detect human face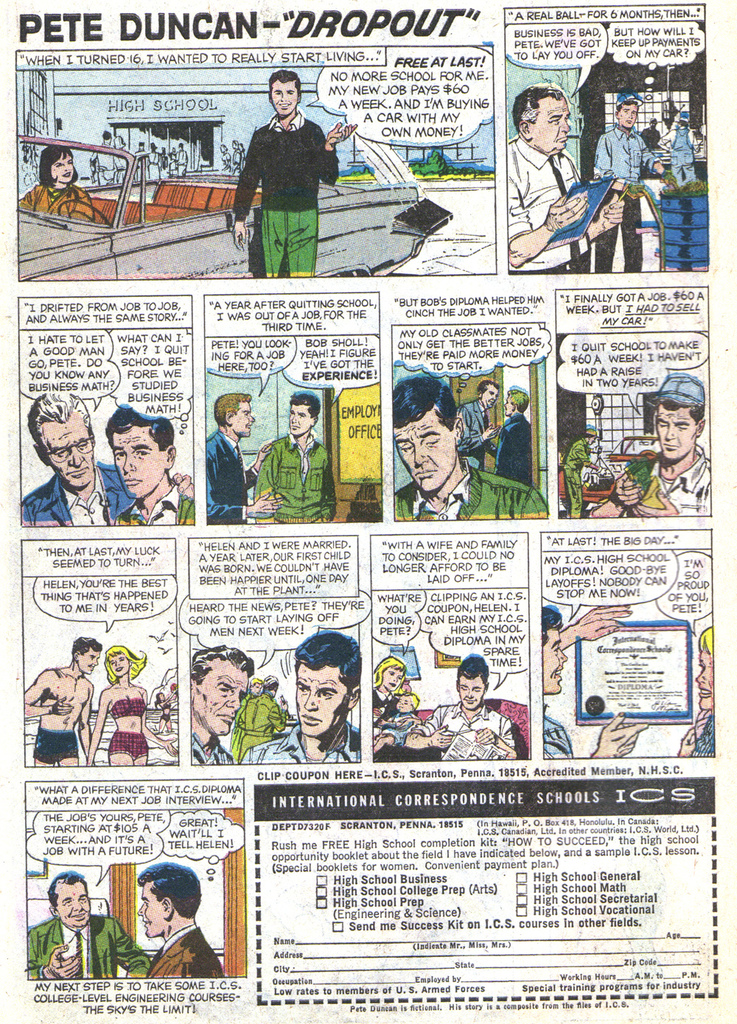
<box>113,650,135,678</box>
